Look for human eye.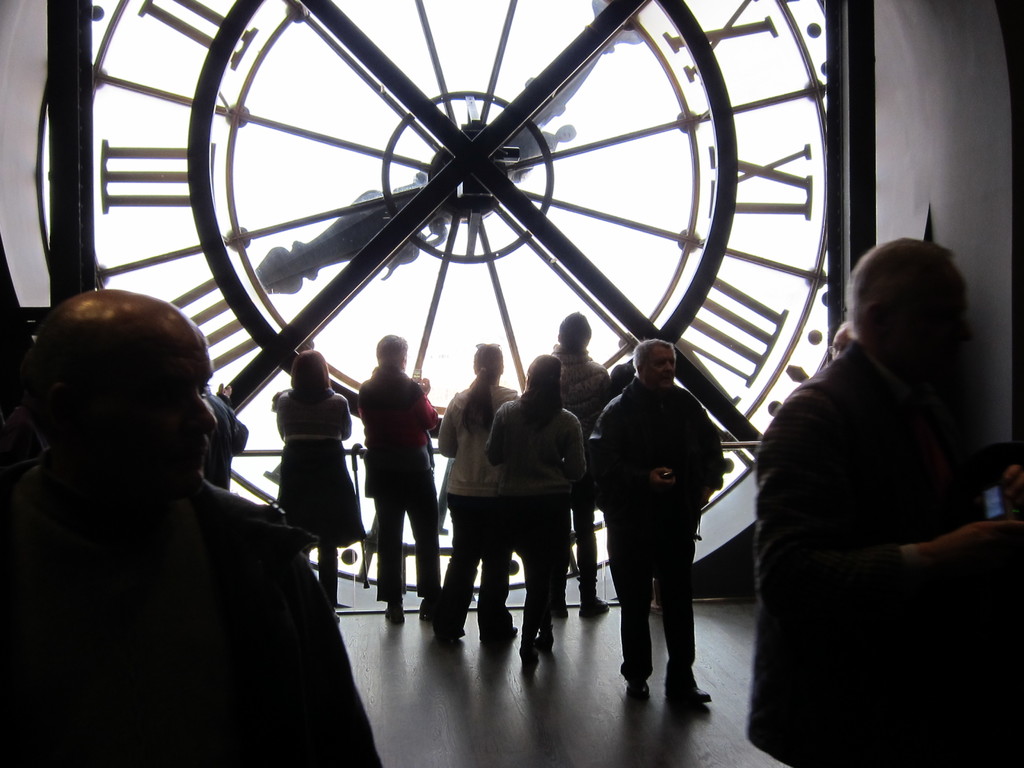
Found: Rect(654, 361, 664, 369).
